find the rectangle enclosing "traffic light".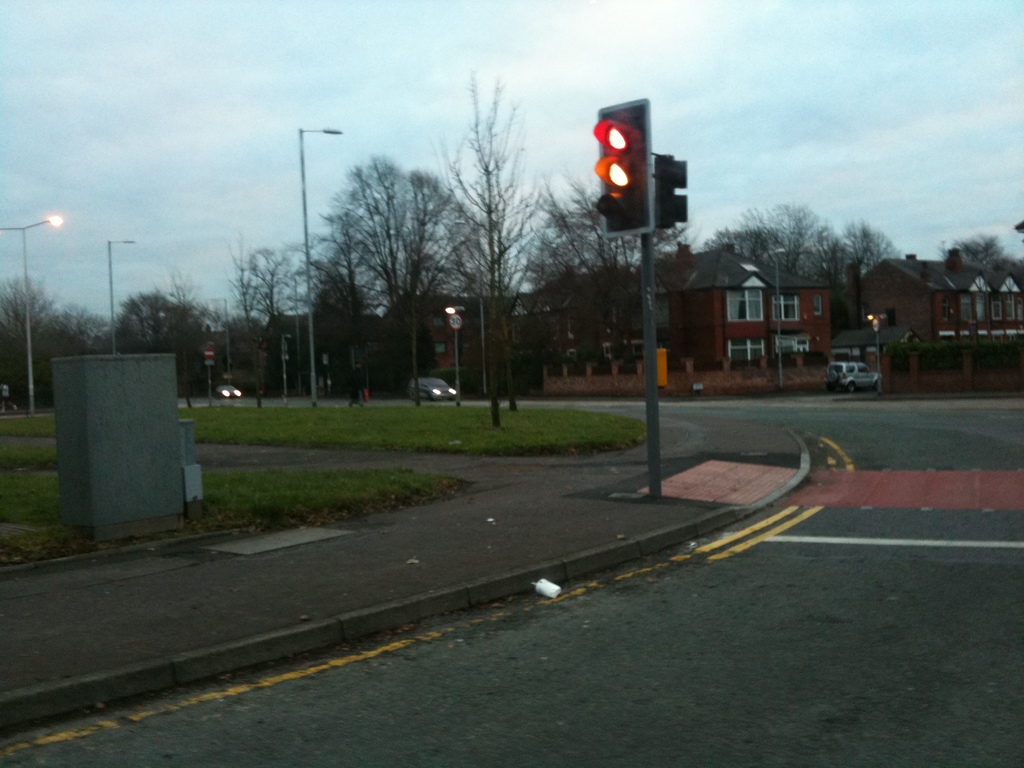
bbox=(652, 152, 689, 230).
